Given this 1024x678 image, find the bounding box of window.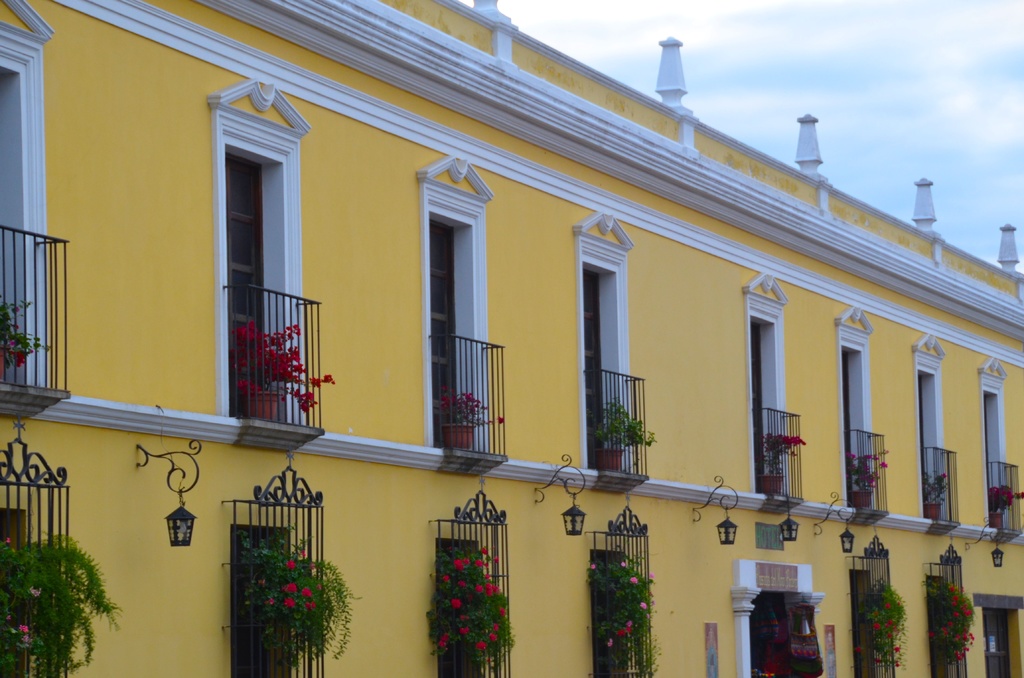
<region>584, 549, 635, 677</region>.
